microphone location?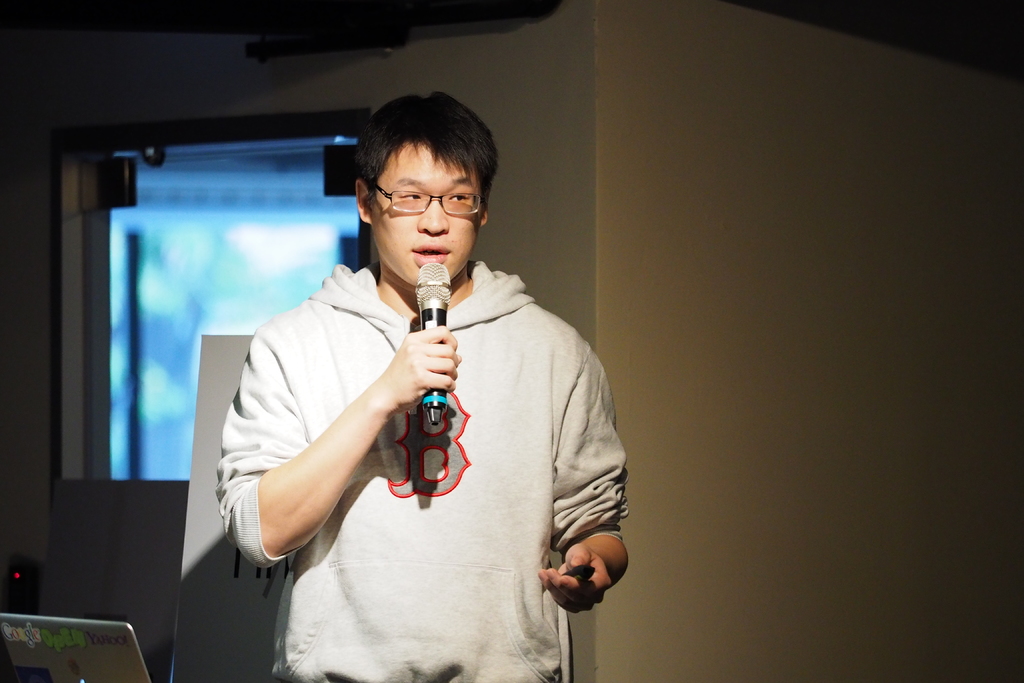
<box>413,262,452,442</box>
